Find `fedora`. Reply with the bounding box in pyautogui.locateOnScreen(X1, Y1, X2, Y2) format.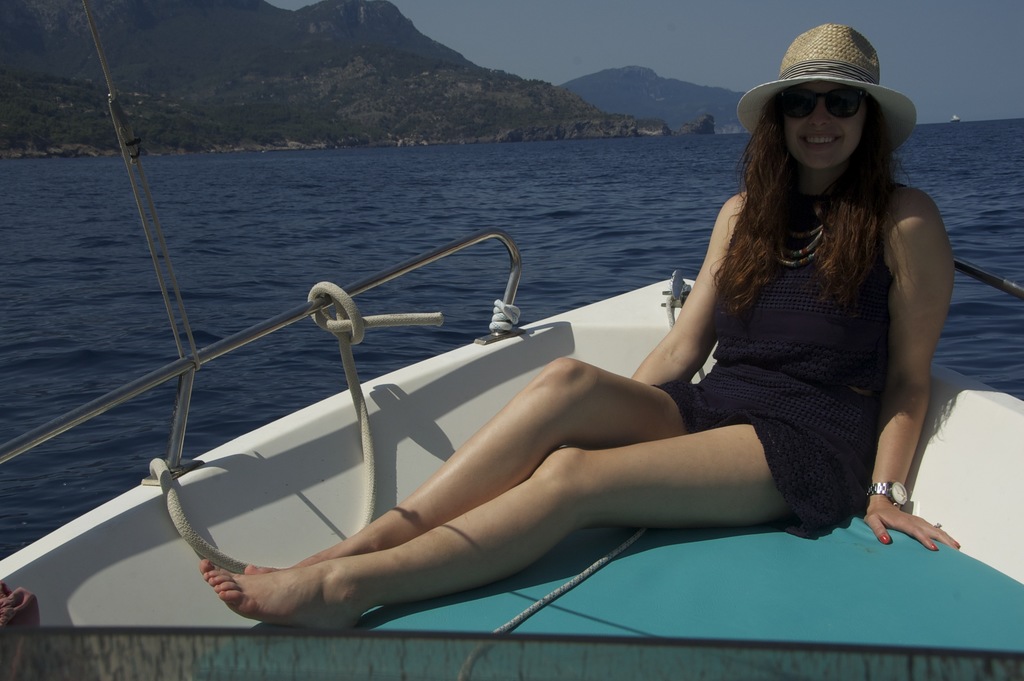
pyautogui.locateOnScreen(737, 22, 918, 138).
